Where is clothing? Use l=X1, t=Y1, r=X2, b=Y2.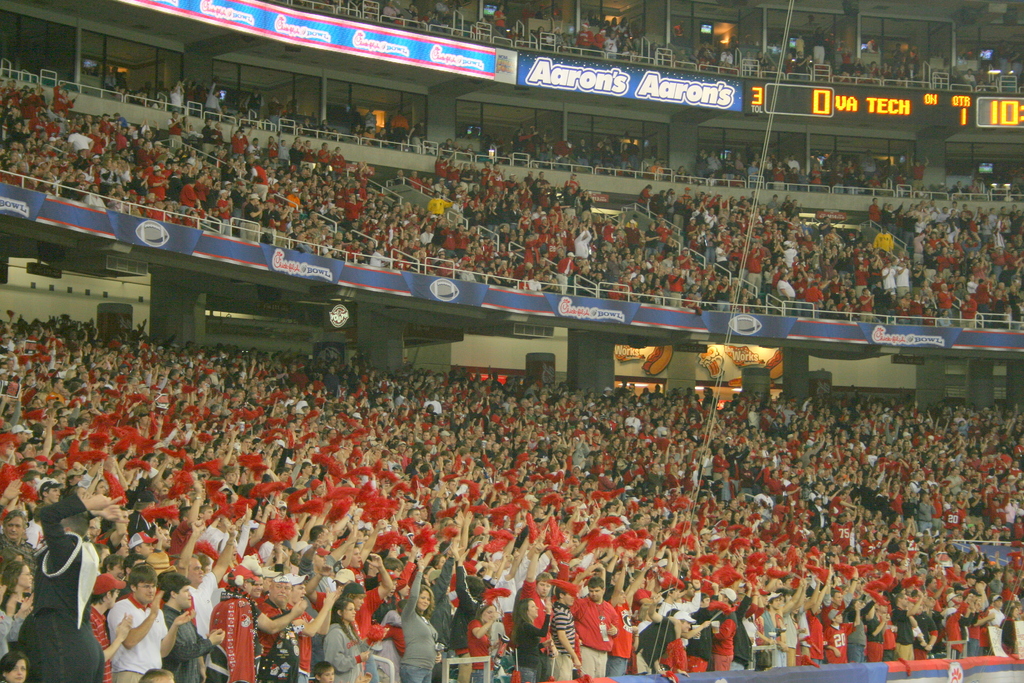
l=518, t=618, r=555, b=679.
